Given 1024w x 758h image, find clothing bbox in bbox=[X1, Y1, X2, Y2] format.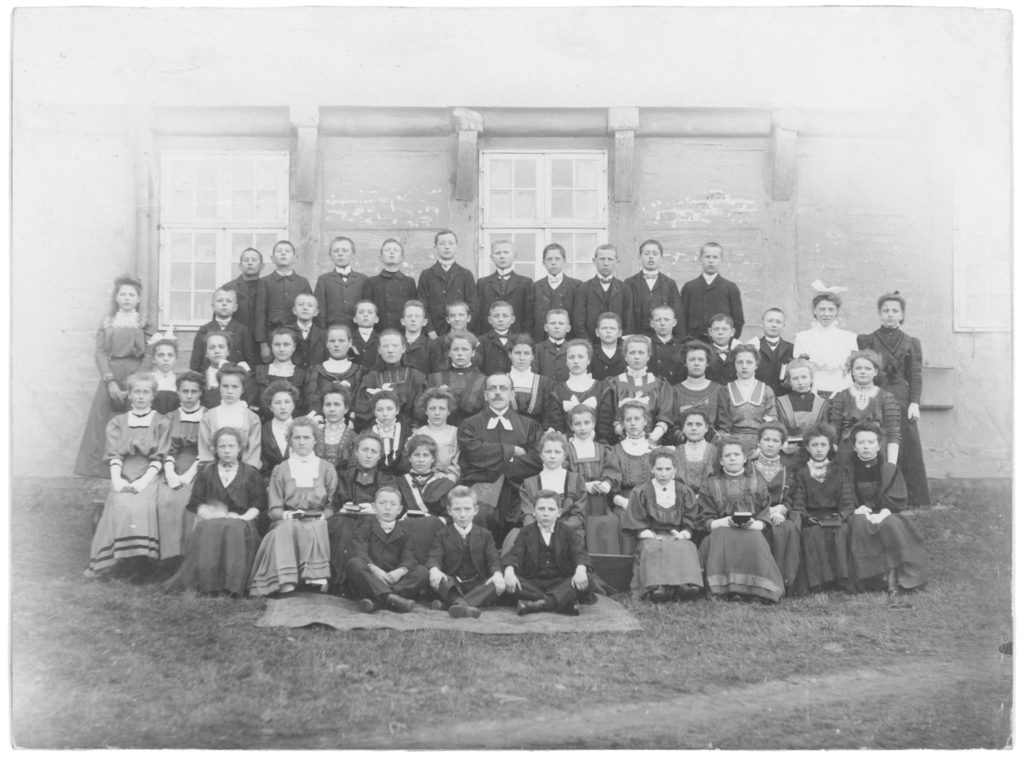
bbox=[344, 513, 430, 604].
